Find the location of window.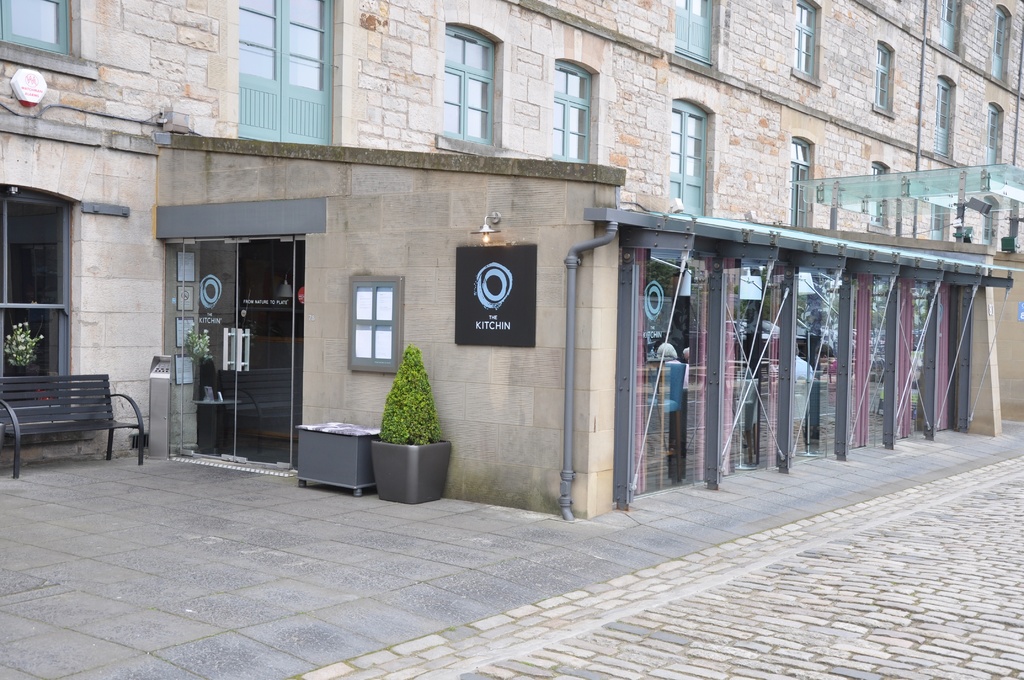
Location: detection(348, 274, 404, 374).
